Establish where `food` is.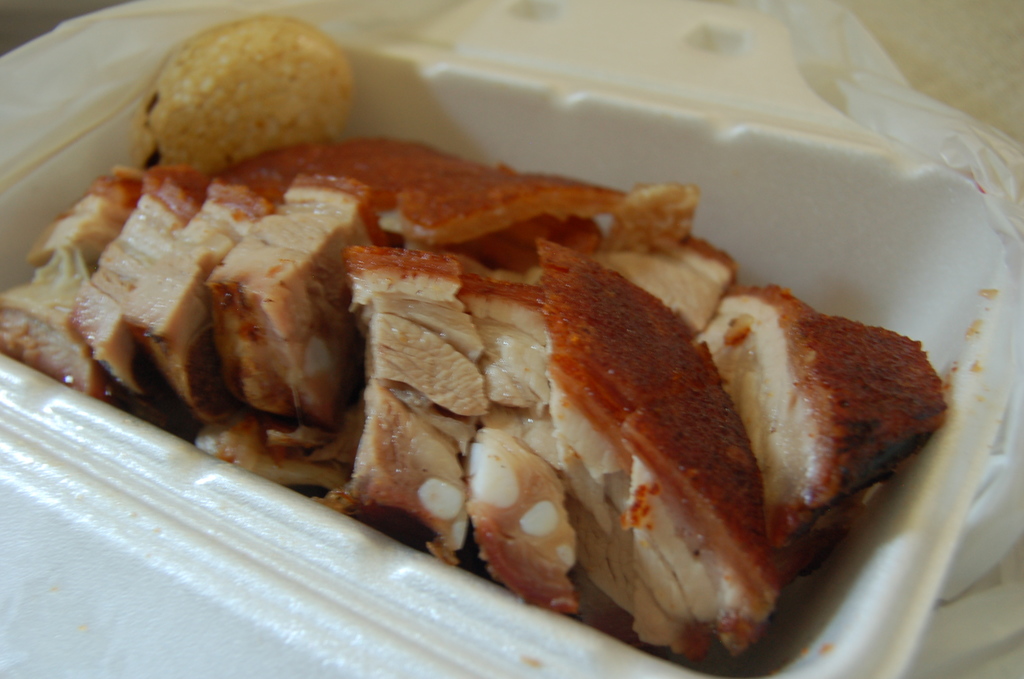
Established at x1=102, y1=115, x2=936, y2=618.
